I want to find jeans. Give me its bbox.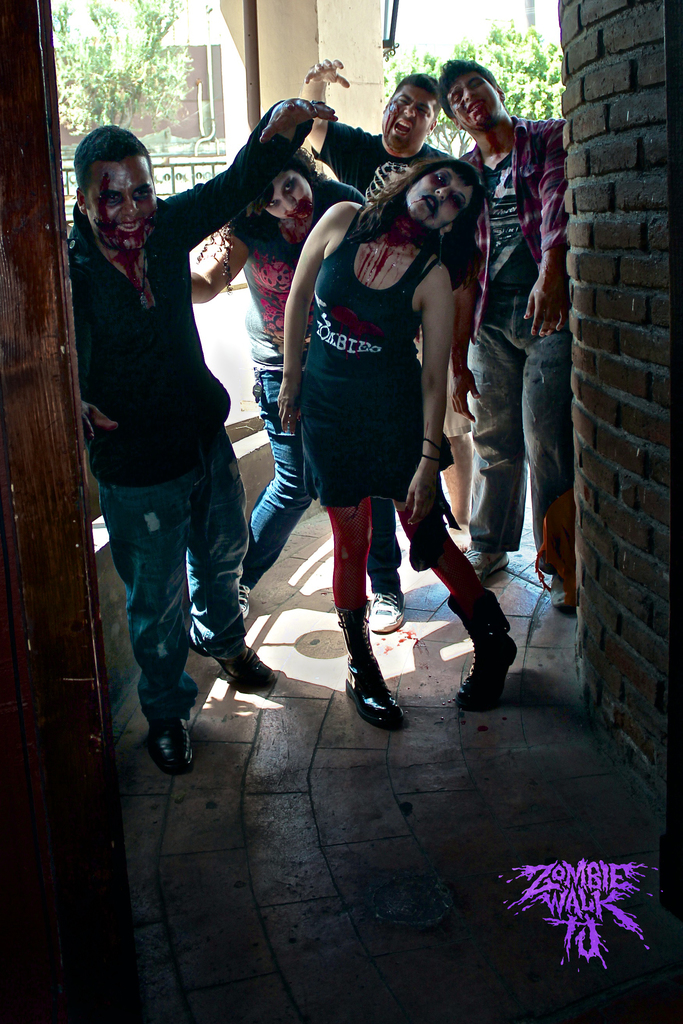
456/277/573/567.
